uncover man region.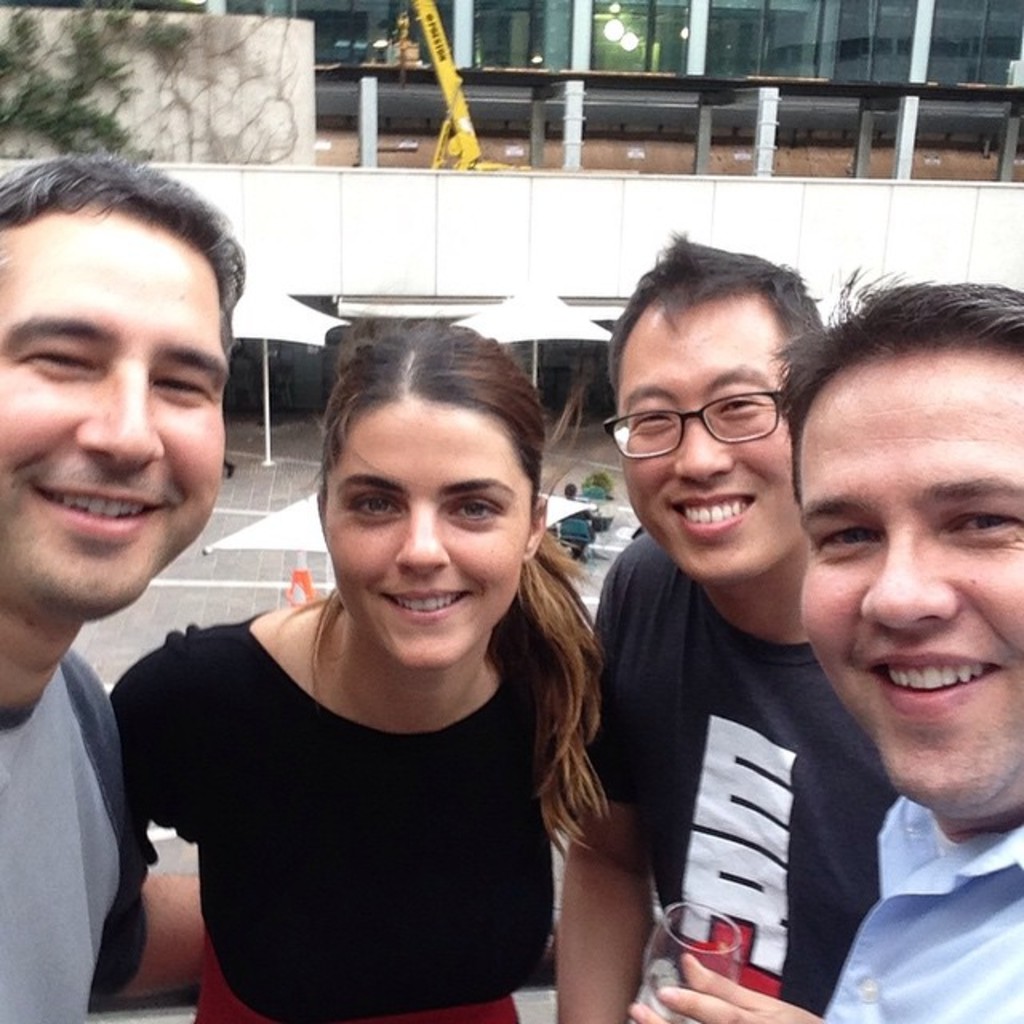
Uncovered: {"x1": 549, "y1": 227, "x2": 904, "y2": 1022}.
